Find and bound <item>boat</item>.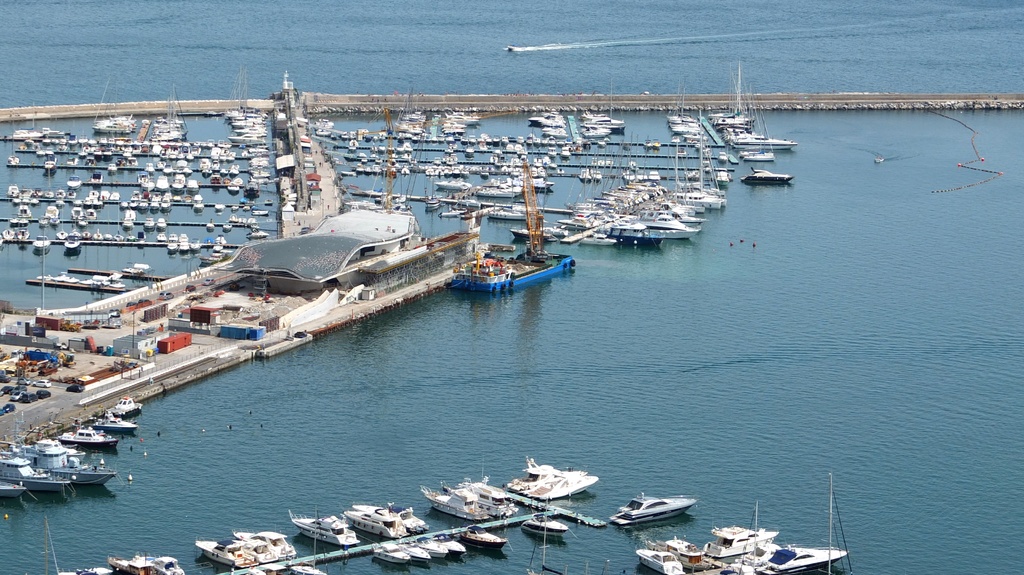
Bound: (47, 162, 52, 169).
